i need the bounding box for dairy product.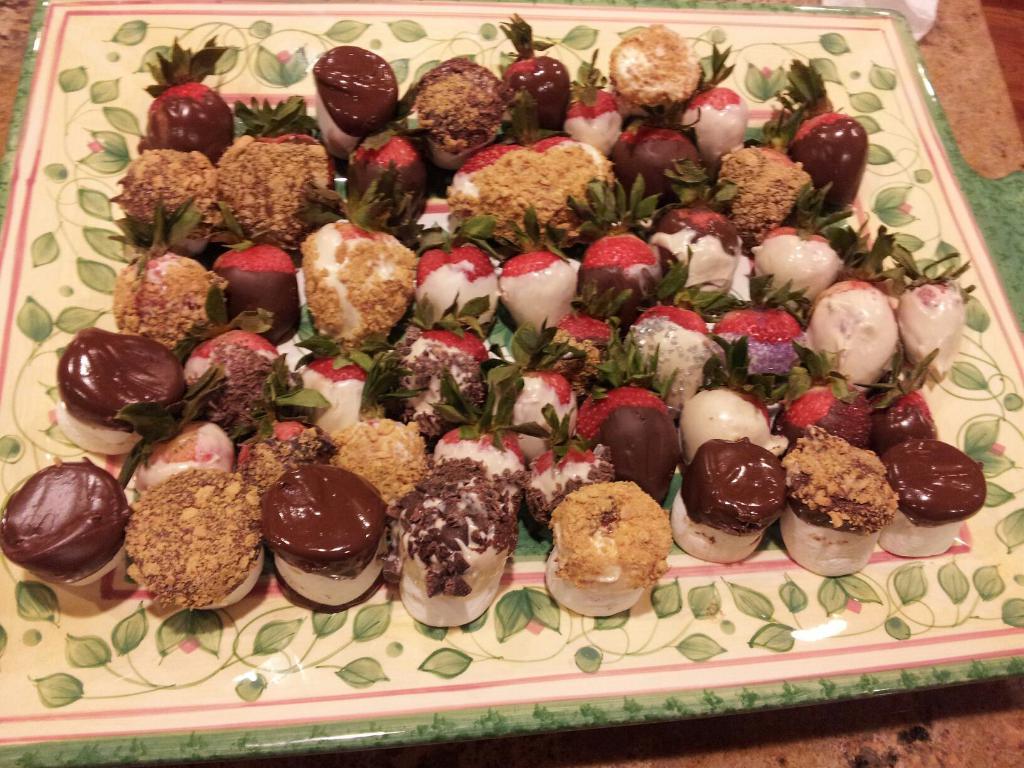
Here it is: 581, 20, 698, 108.
